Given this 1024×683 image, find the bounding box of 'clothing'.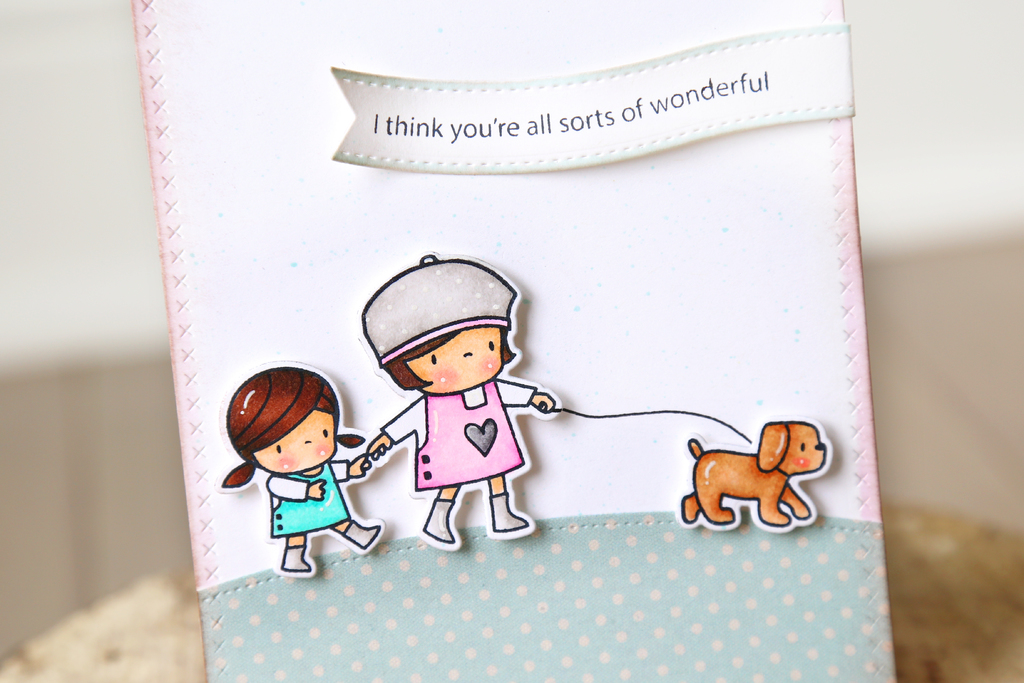
(379, 377, 541, 489).
